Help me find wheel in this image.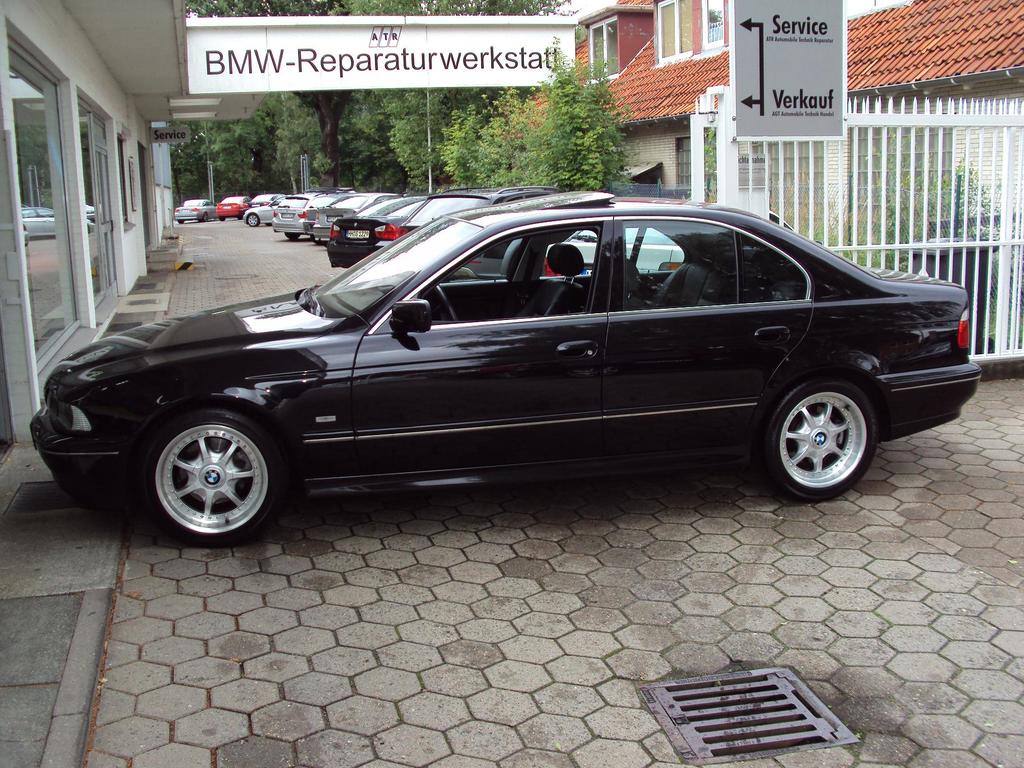
Found it: pyautogui.locateOnScreen(285, 232, 299, 239).
